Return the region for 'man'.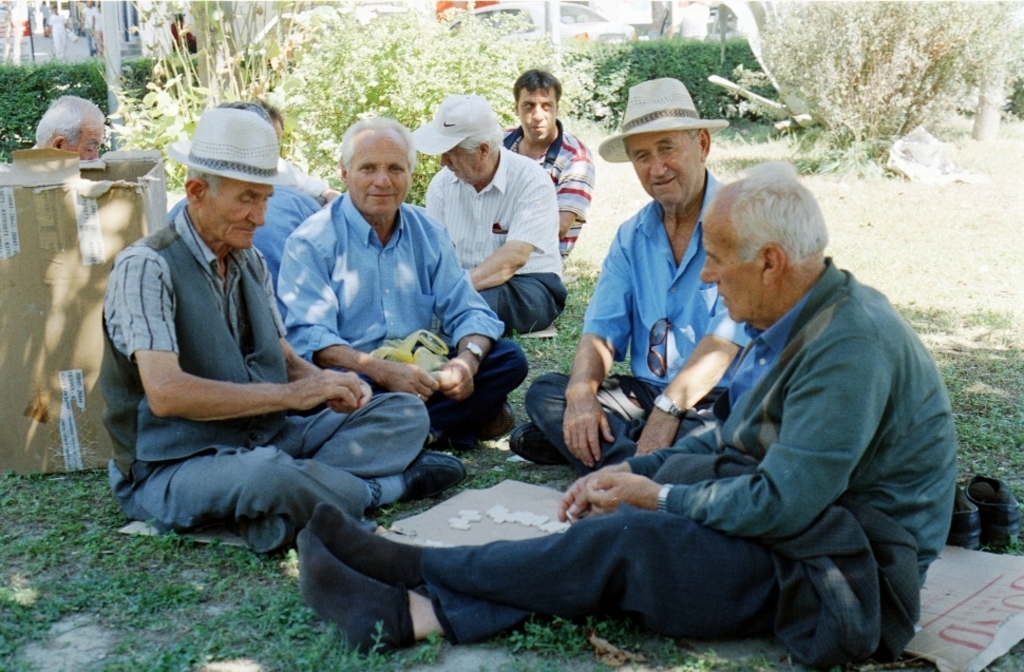
511 78 759 469.
